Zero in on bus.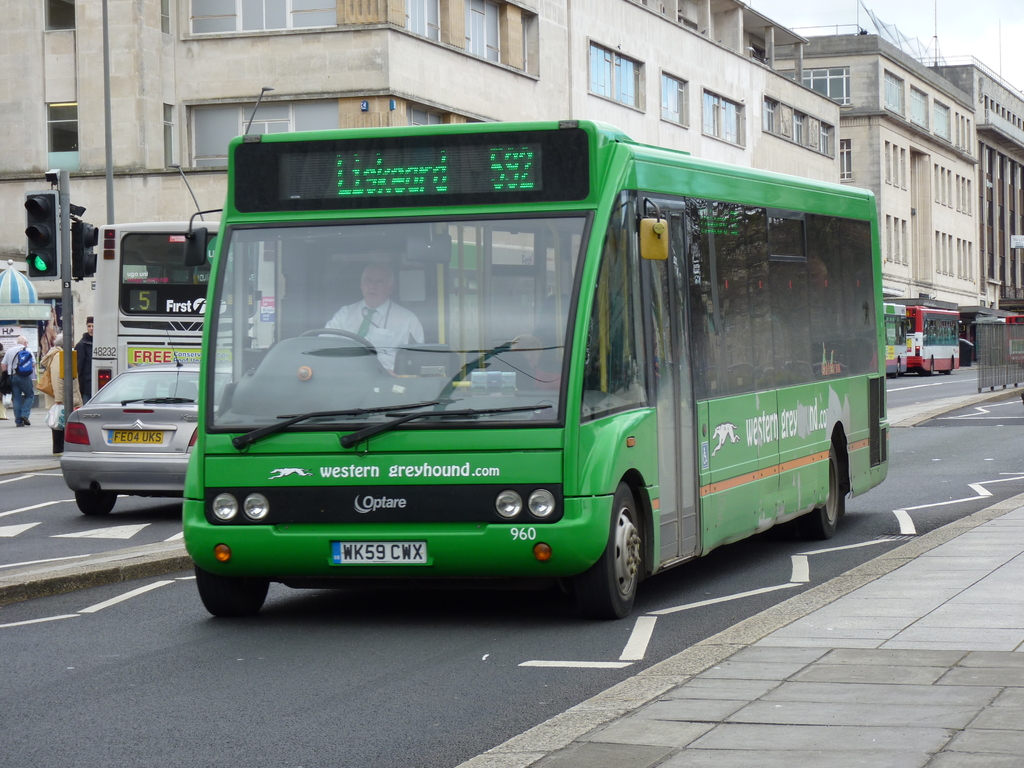
Zeroed in: l=903, t=303, r=959, b=376.
